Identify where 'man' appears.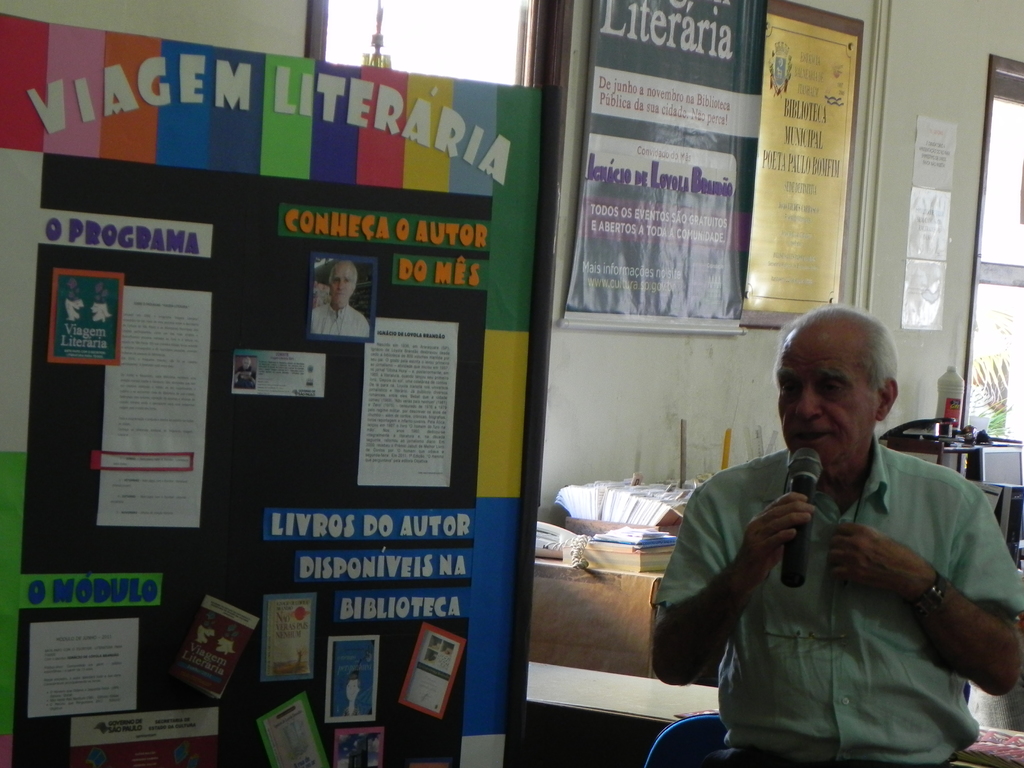
Appears at {"x1": 594, "y1": 334, "x2": 1022, "y2": 767}.
